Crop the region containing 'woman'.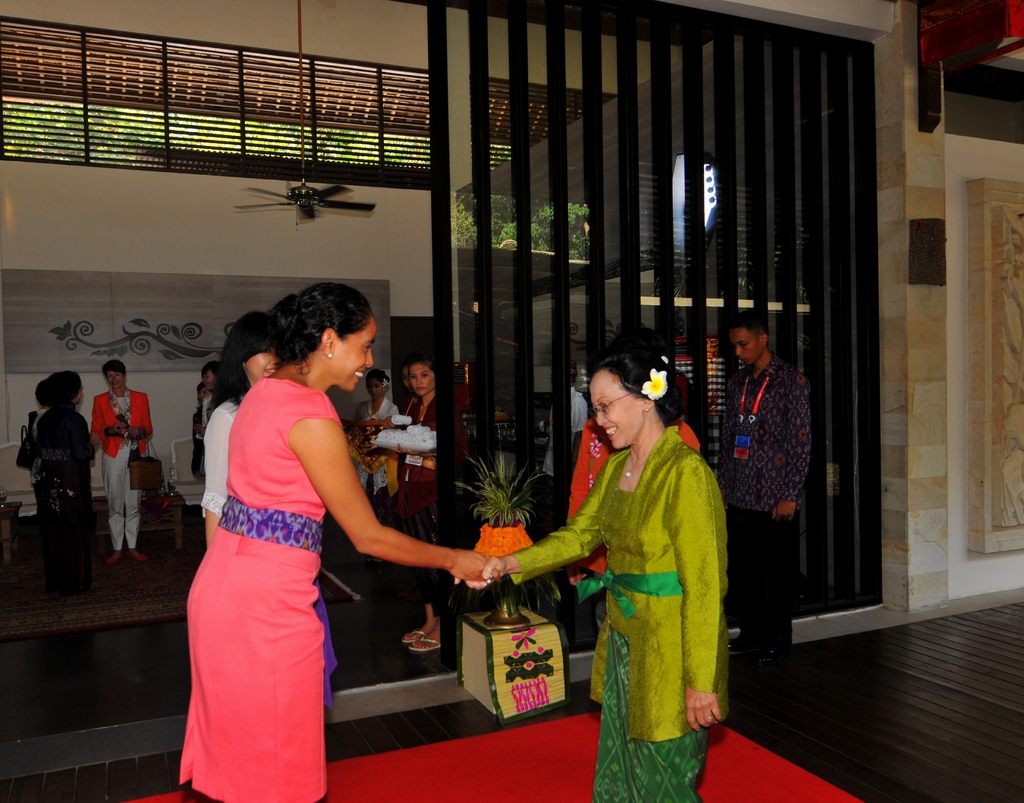
Crop region: <bbox>453, 339, 726, 802</bbox>.
